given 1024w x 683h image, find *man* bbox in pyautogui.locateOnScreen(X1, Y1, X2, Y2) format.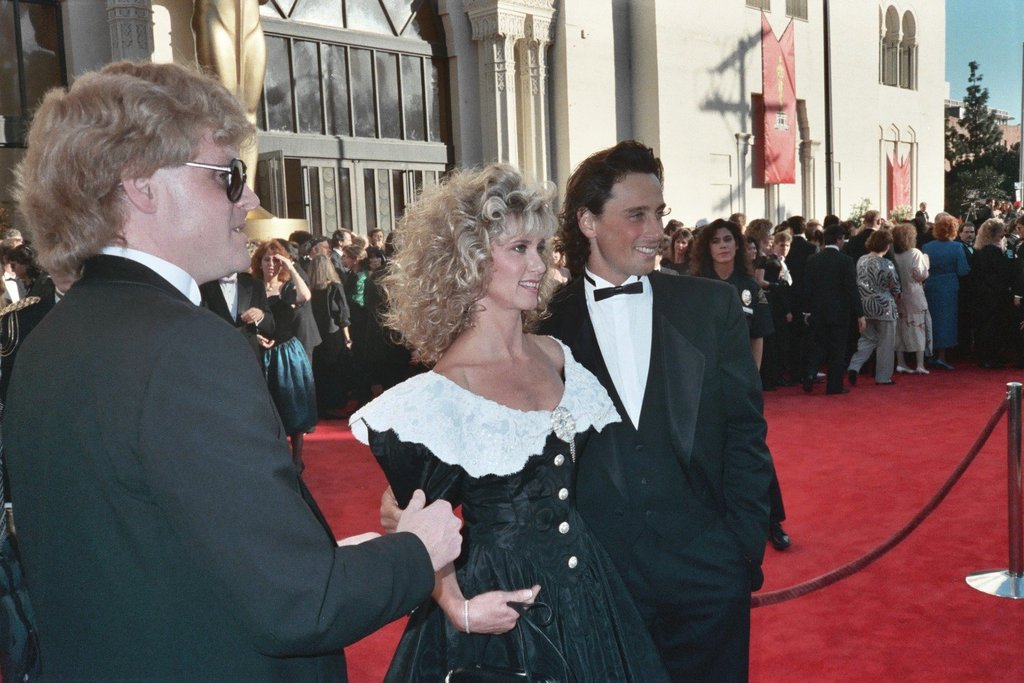
pyautogui.locateOnScreen(977, 198, 994, 225).
